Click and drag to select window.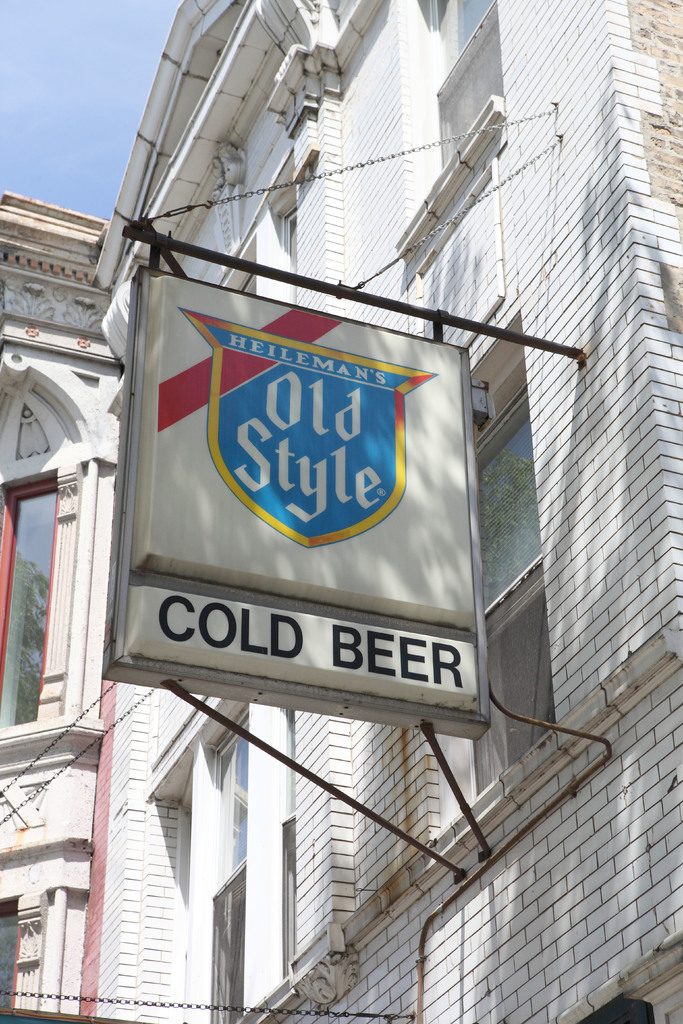
Selection: [209,720,245,1023].
